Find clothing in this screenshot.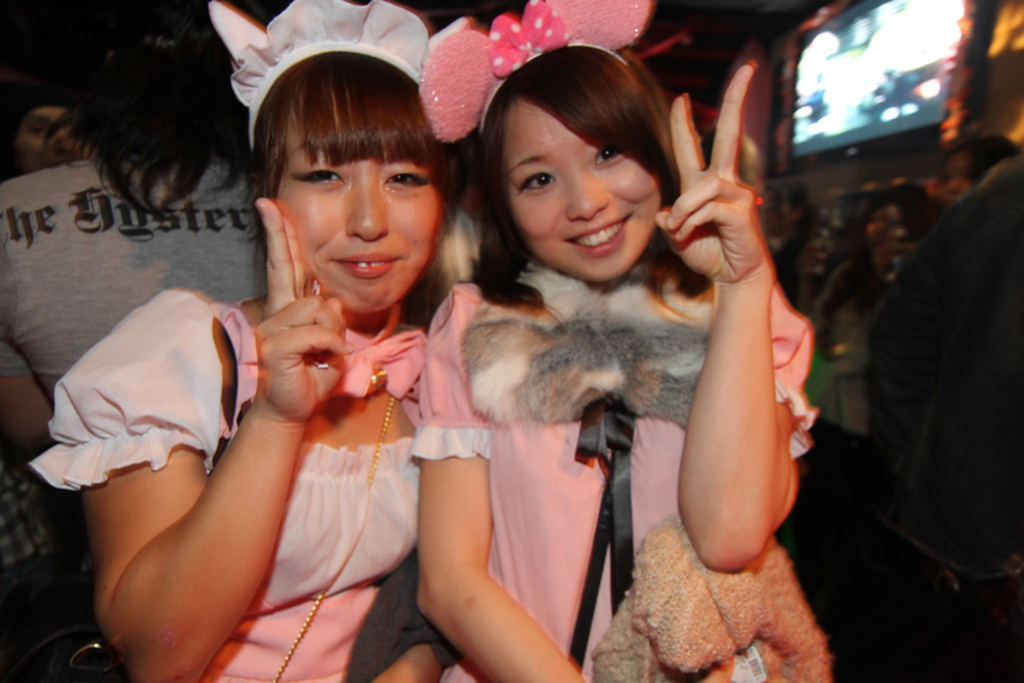
The bounding box for clothing is pyautogui.locateOnScreen(27, 293, 427, 682).
